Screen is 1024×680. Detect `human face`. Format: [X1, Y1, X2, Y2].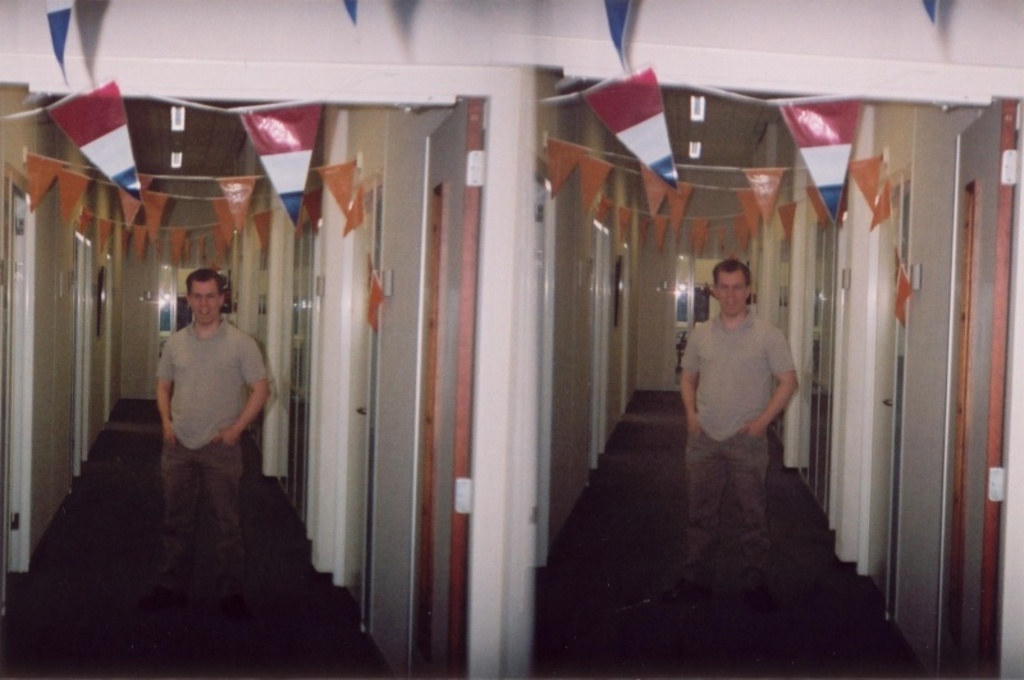
[713, 268, 749, 312].
